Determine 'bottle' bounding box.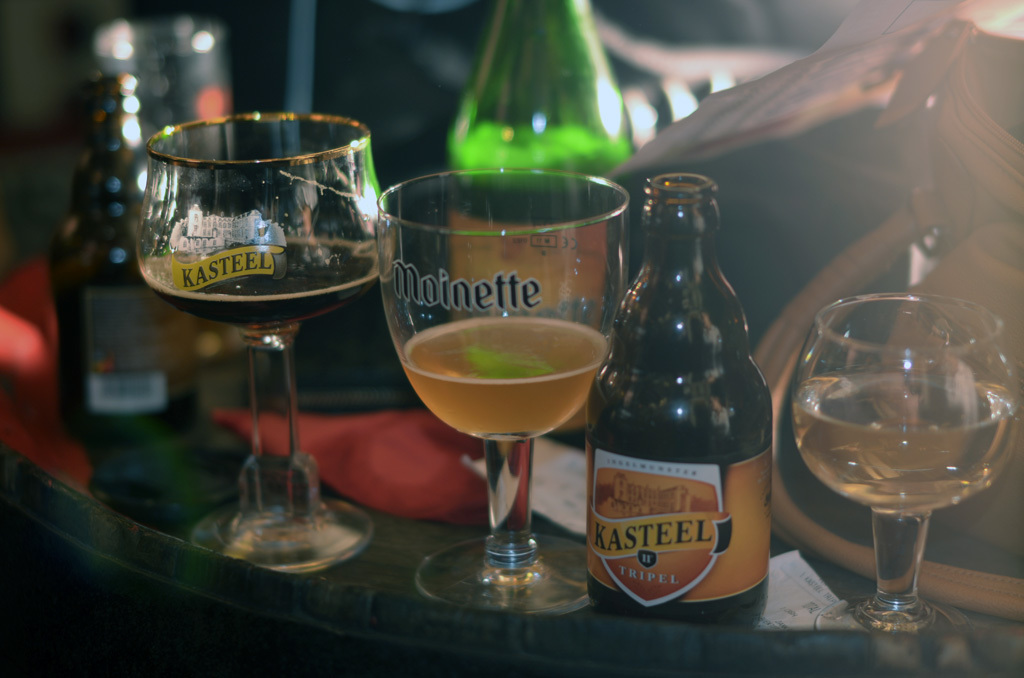
Determined: box=[59, 72, 200, 448].
